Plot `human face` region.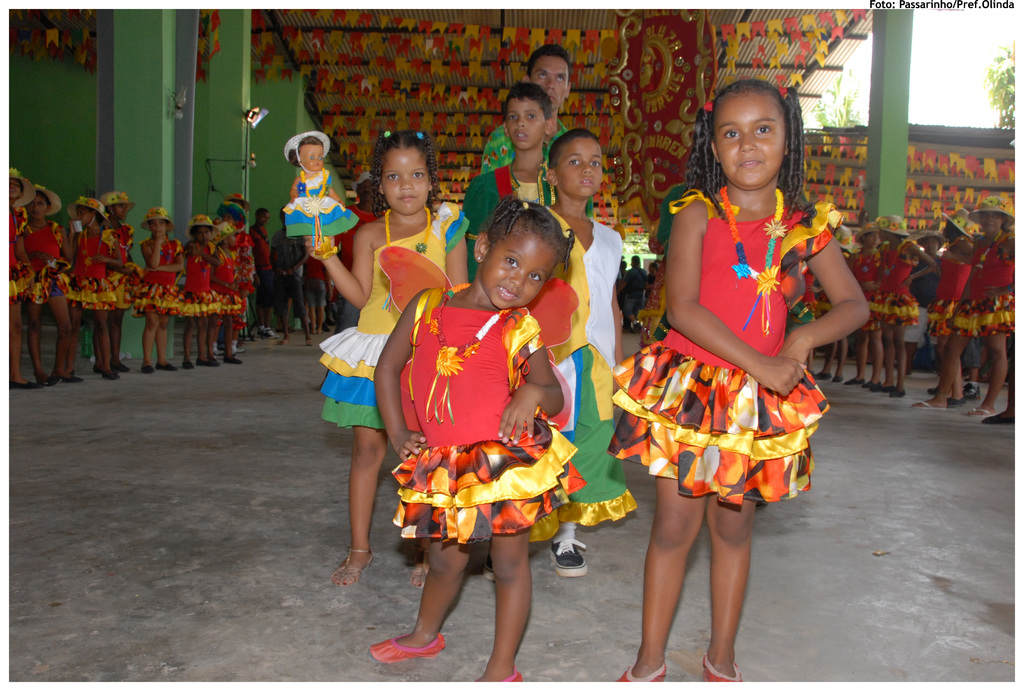
Plotted at bbox=[31, 191, 50, 219].
